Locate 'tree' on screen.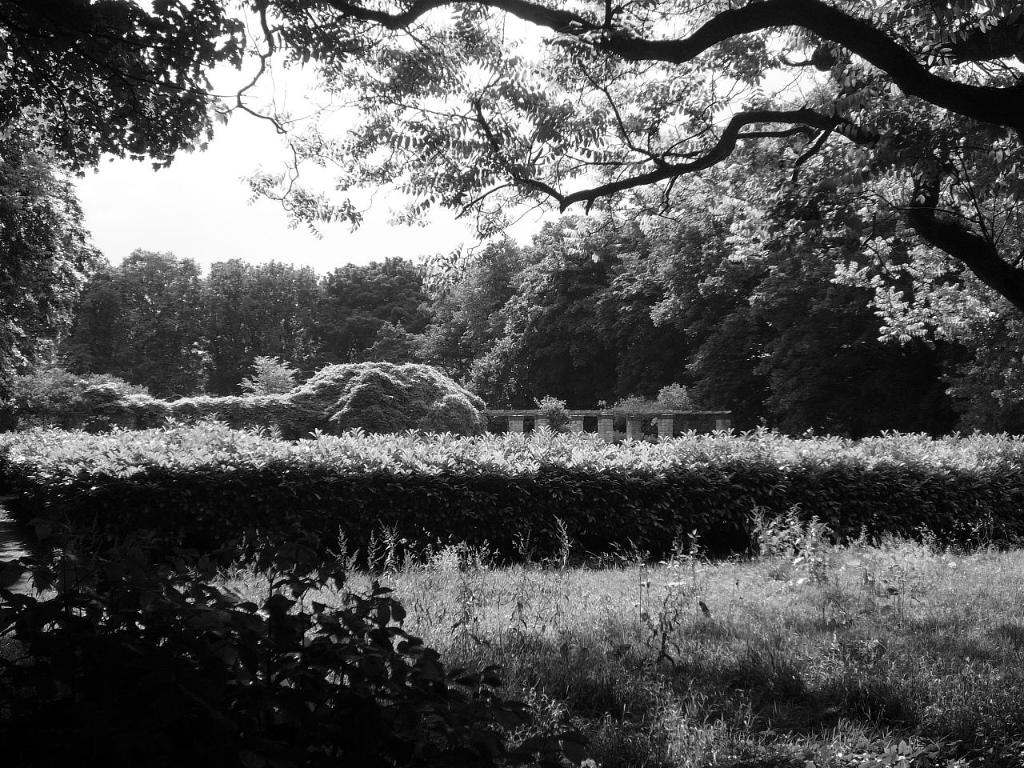
On screen at <bbox>0, 0, 262, 187</bbox>.
